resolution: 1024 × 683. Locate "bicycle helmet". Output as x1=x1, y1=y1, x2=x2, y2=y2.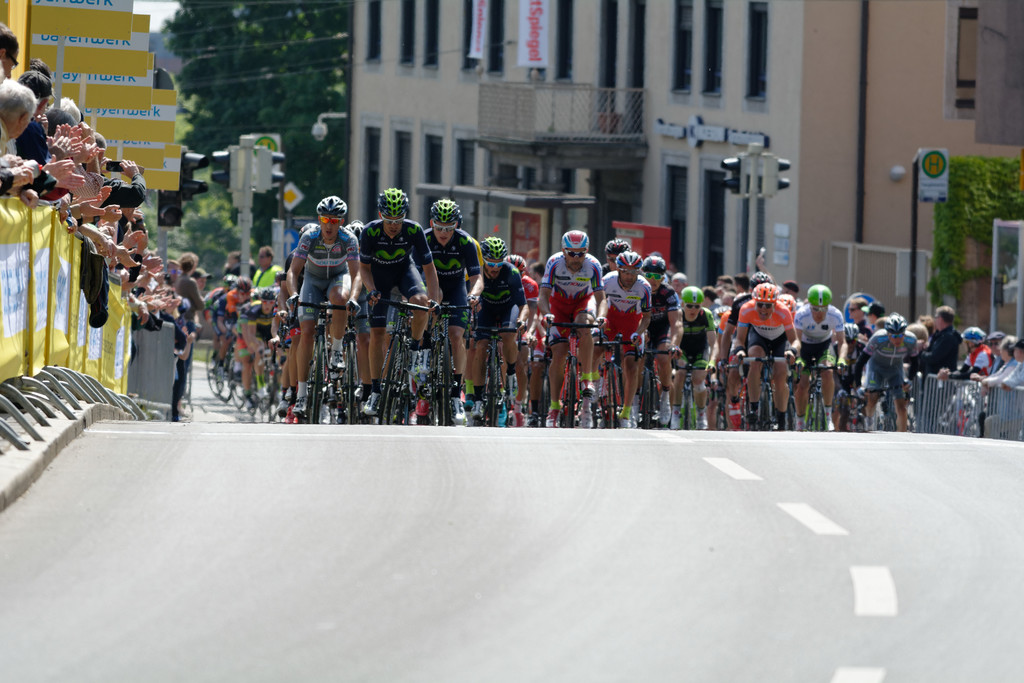
x1=614, y1=251, x2=643, y2=269.
